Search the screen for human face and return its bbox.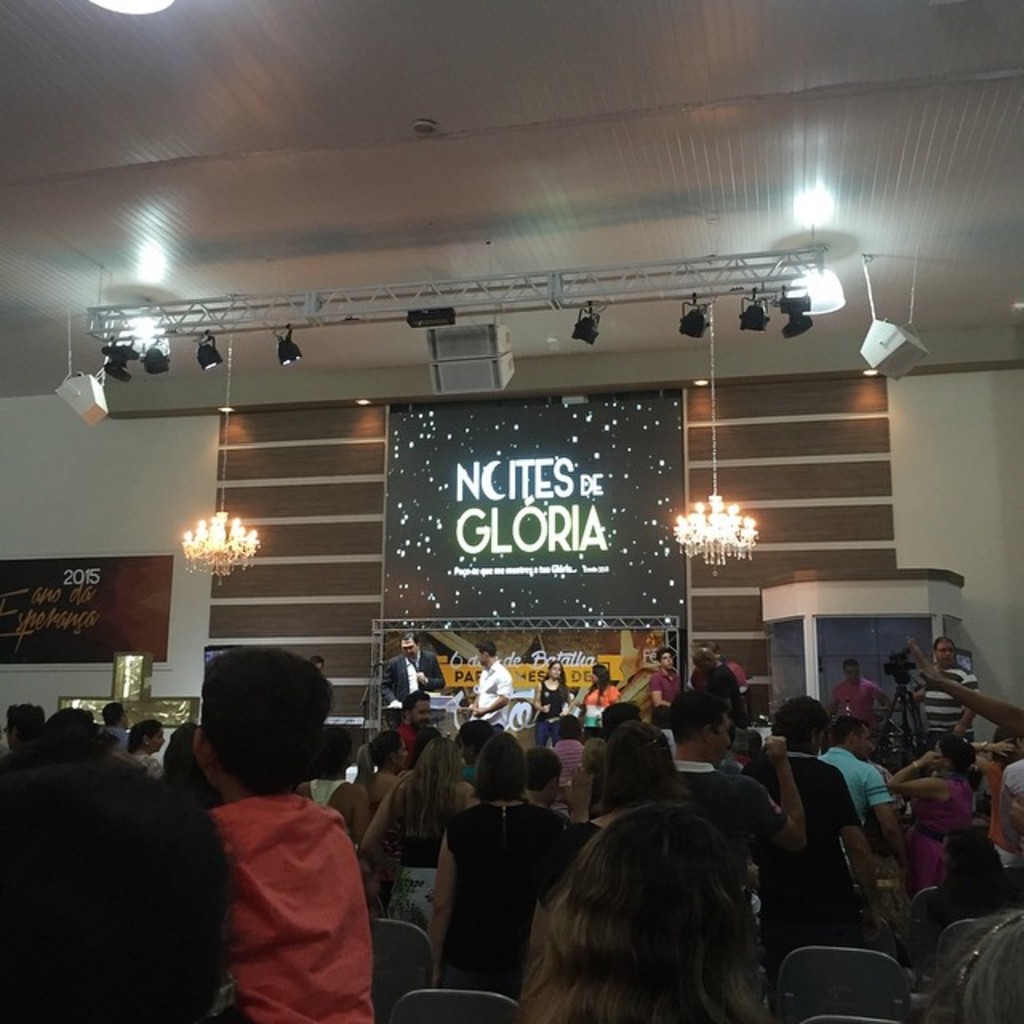
Found: <bbox>590, 670, 598, 683</bbox>.
